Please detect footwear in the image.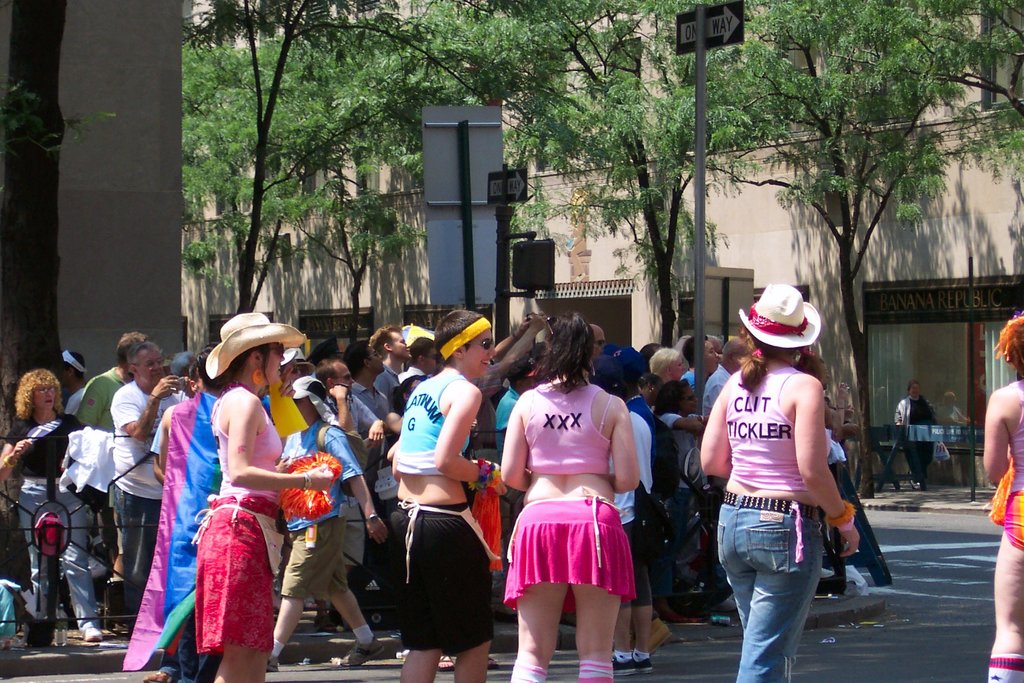
(x1=614, y1=659, x2=633, y2=675).
